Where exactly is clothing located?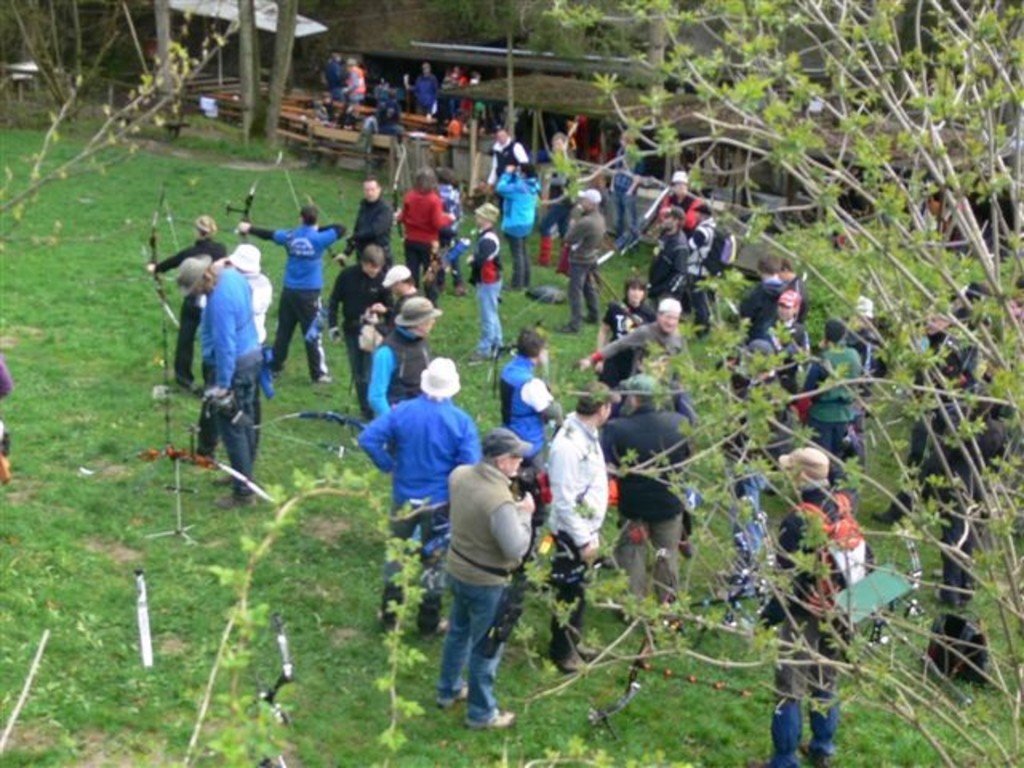
Its bounding box is (648, 226, 686, 301).
